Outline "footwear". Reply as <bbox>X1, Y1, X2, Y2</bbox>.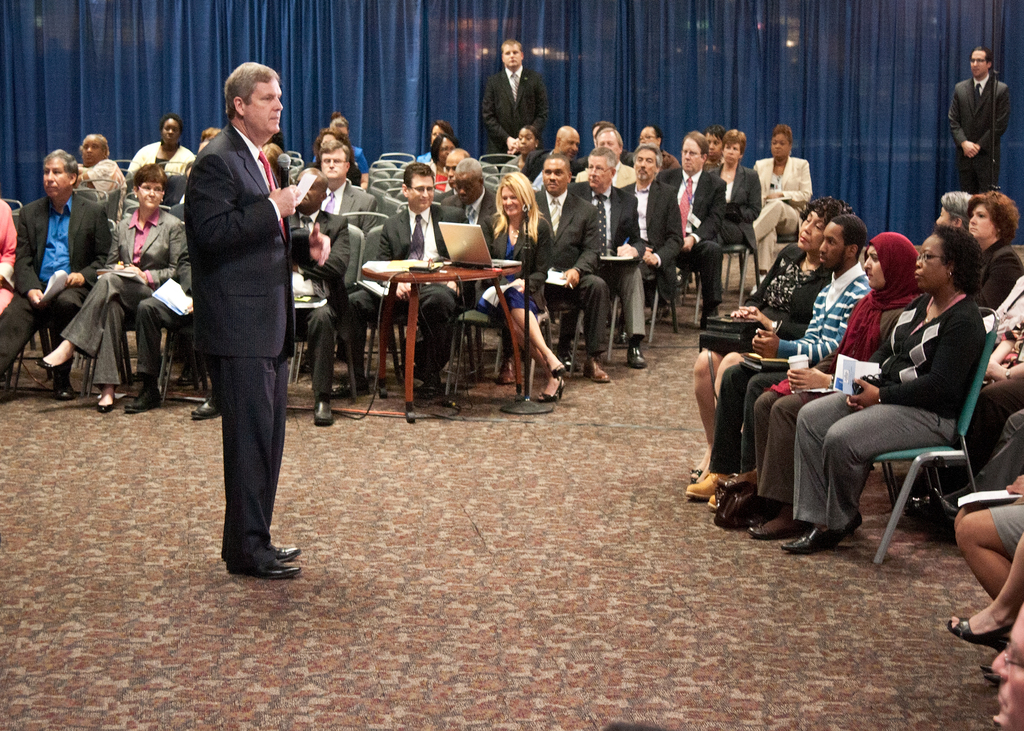
<bbox>309, 395, 335, 422</bbox>.
